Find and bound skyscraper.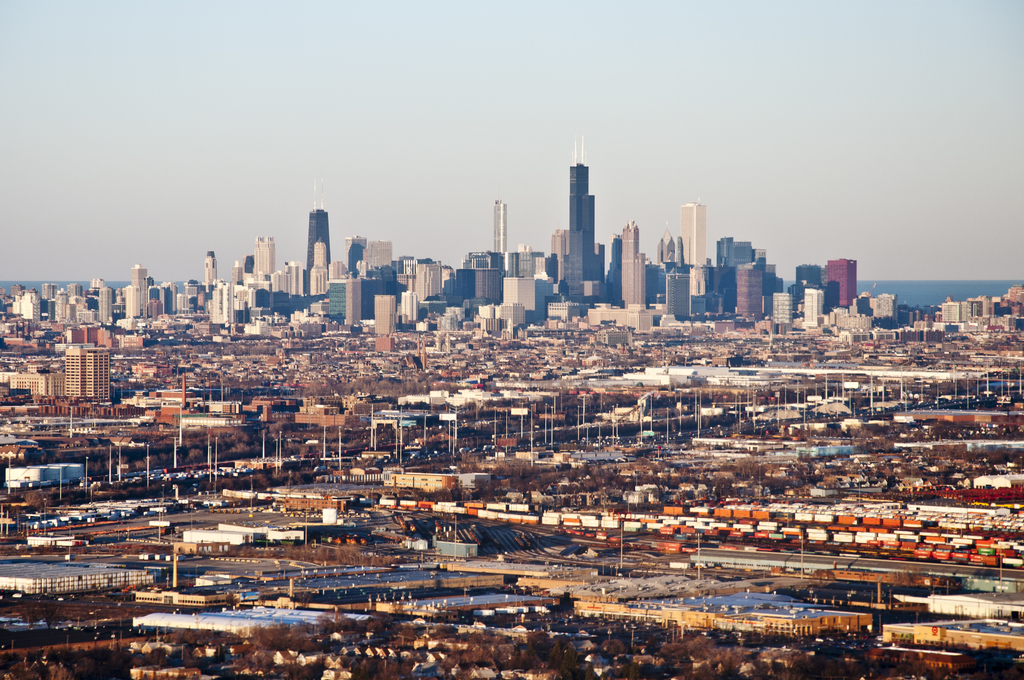
Bound: bbox(683, 201, 709, 298).
